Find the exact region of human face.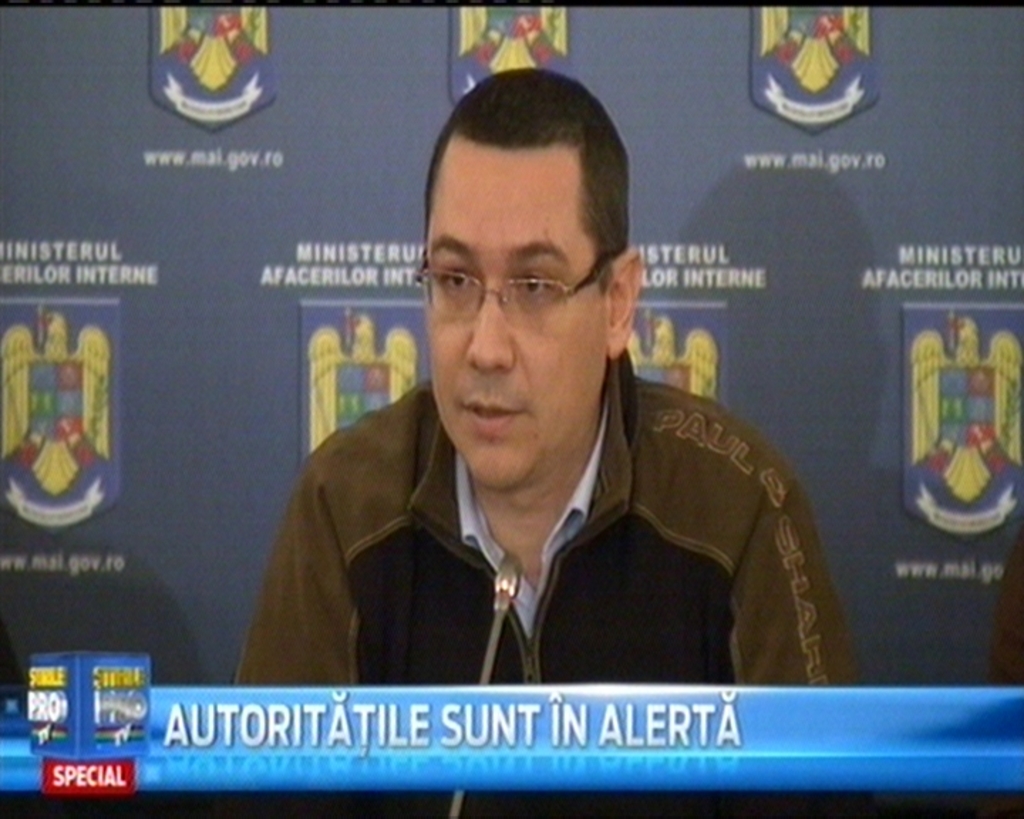
Exact region: 427/145/613/483.
